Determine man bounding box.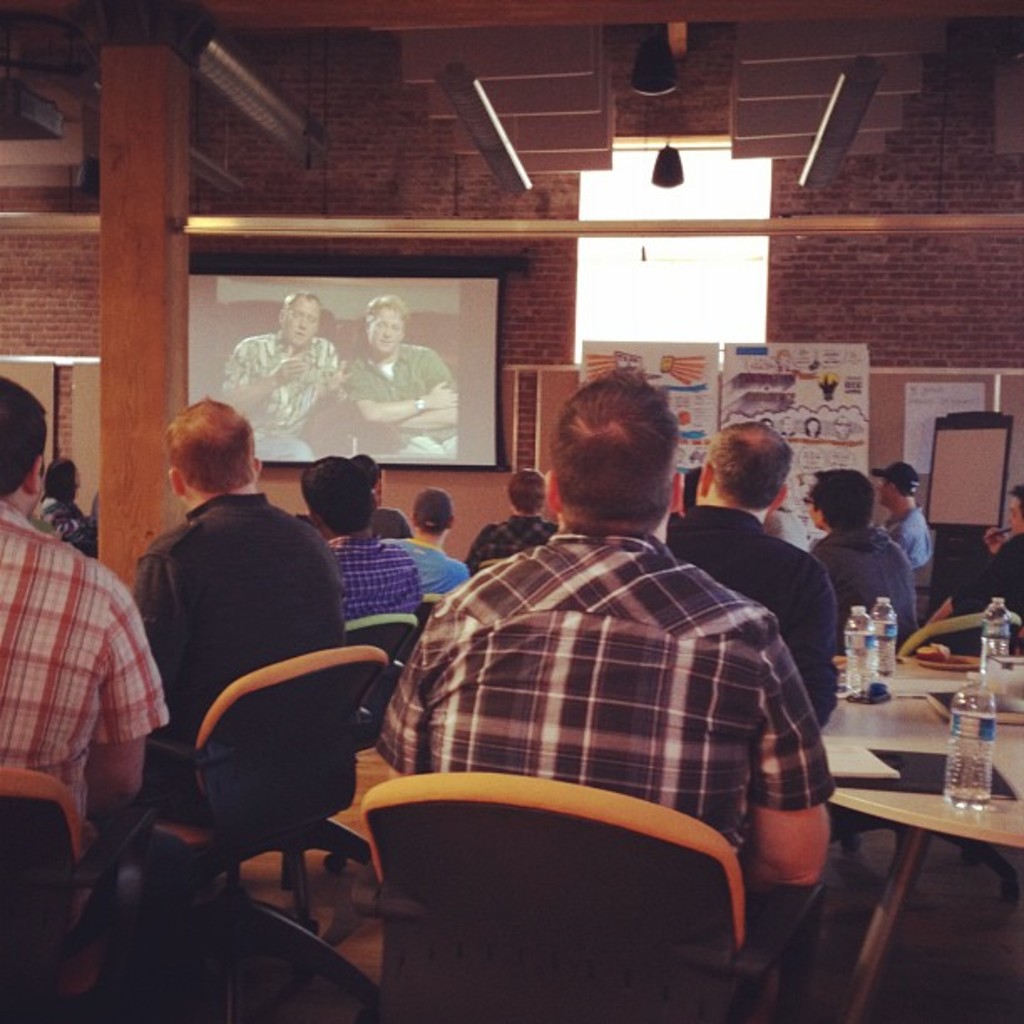
Determined: (664,422,842,724).
